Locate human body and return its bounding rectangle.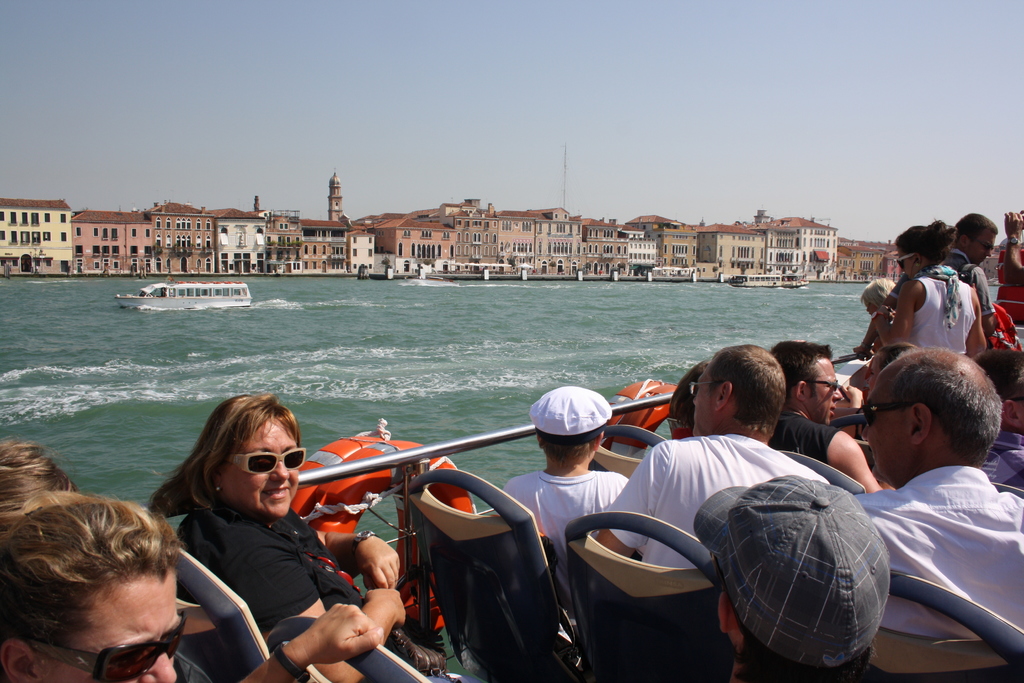
<bbox>145, 392, 407, 682</bbox>.
